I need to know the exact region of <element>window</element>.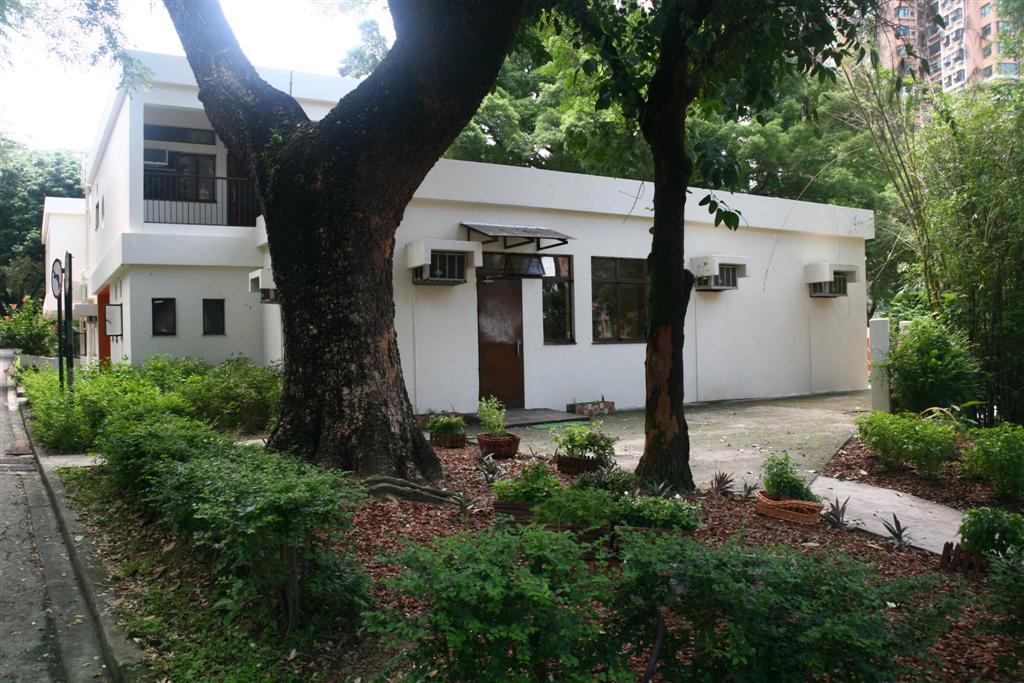
Region: <region>102, 302, 124, 337</region>.
